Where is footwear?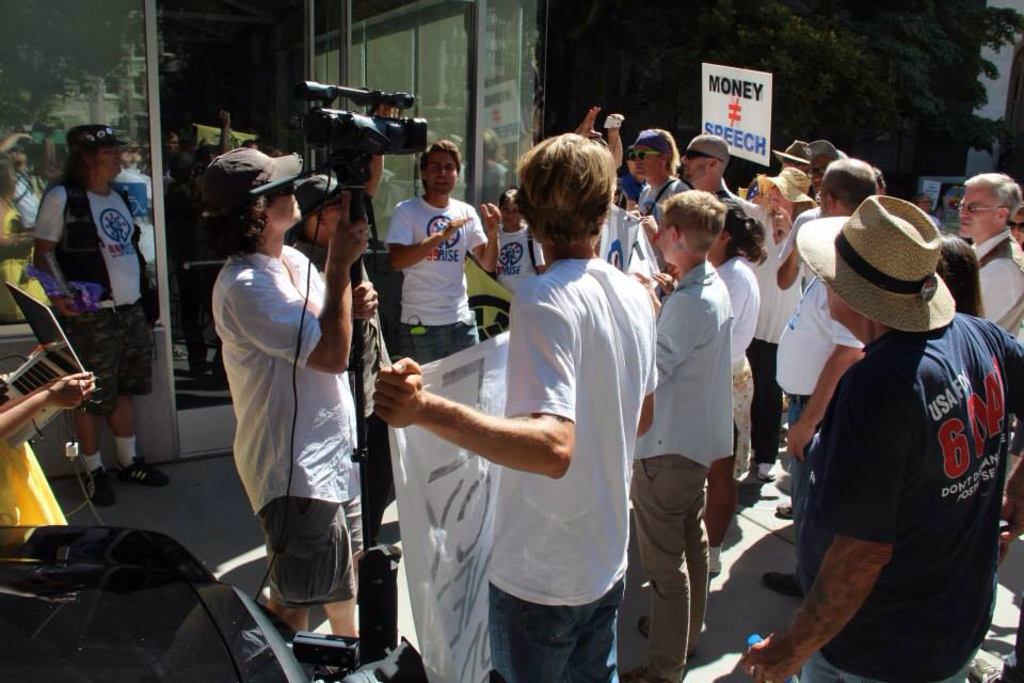
[left=82, top=466, right=114, bottom=507].
